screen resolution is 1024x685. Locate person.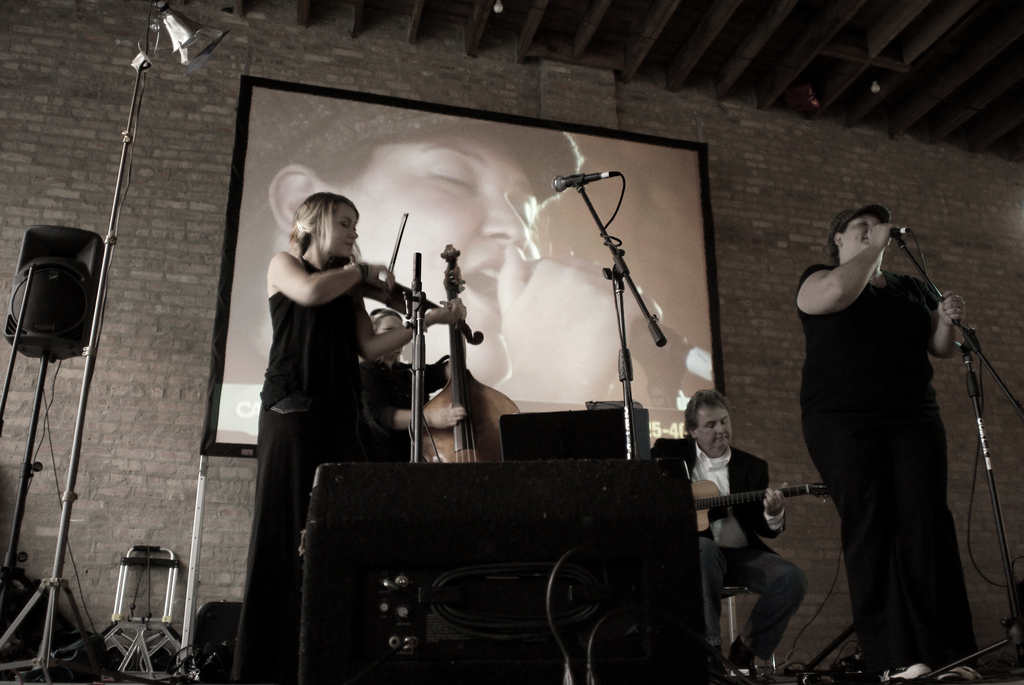
box(354, 303, 461, 465).
